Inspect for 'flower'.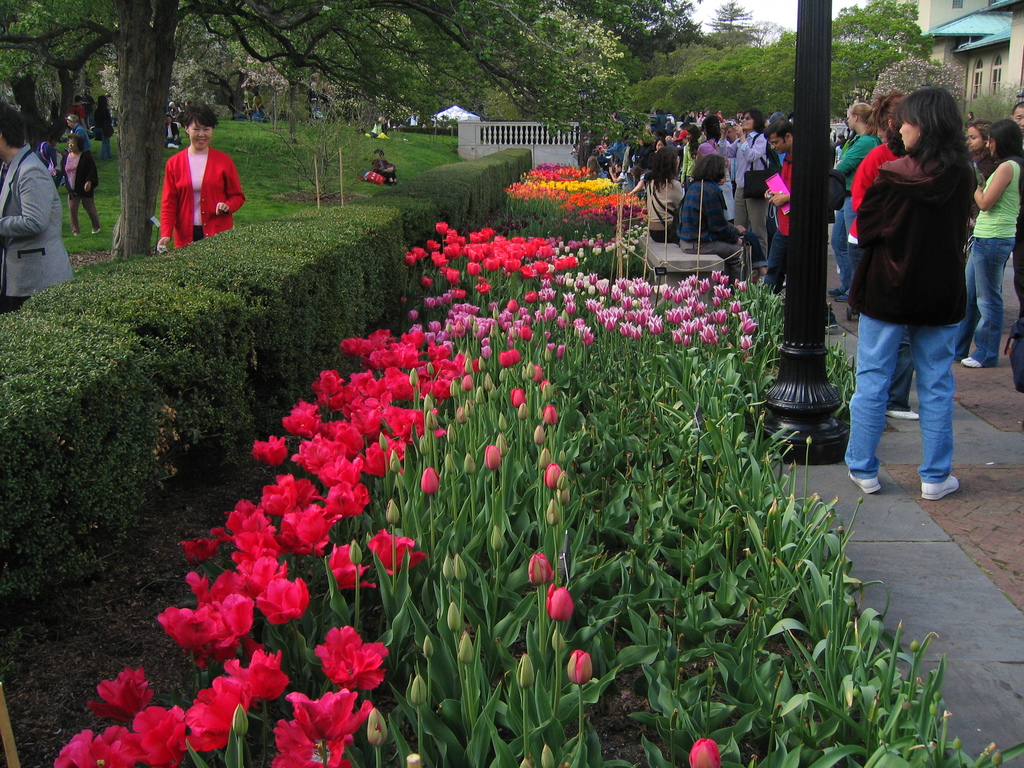
Inspection: left=407, top=307, right=422, bottom=320.
